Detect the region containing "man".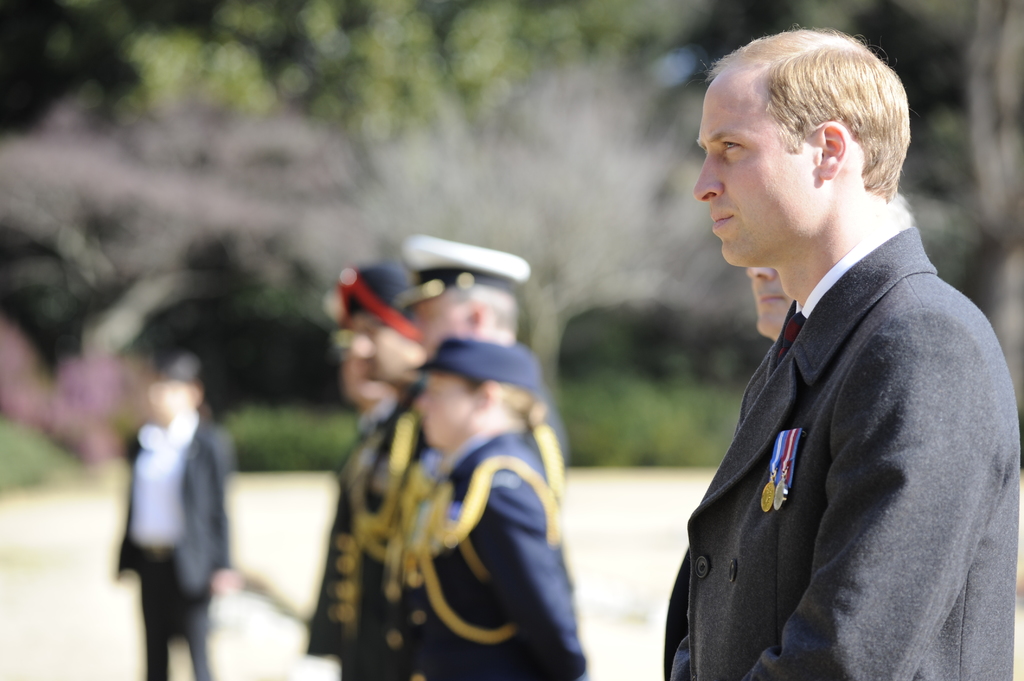
box(741, 264, 791, 426).
